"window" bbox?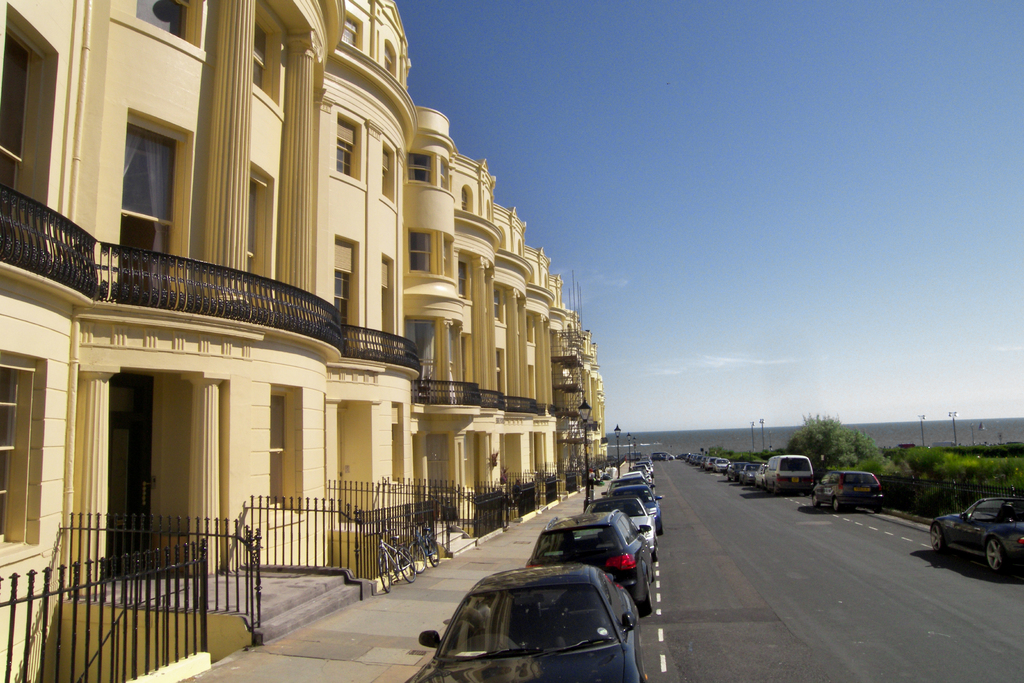
bbox=[493, 288, 501, 320]
